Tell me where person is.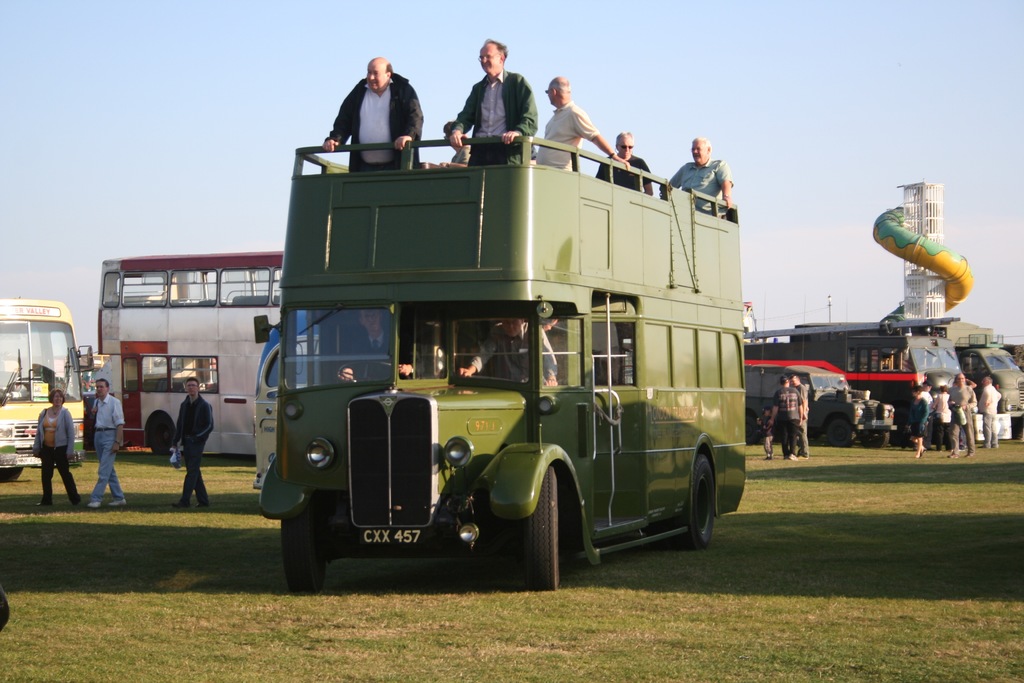
person is at (x1=323, y1=56, x2=424, y2=169).
